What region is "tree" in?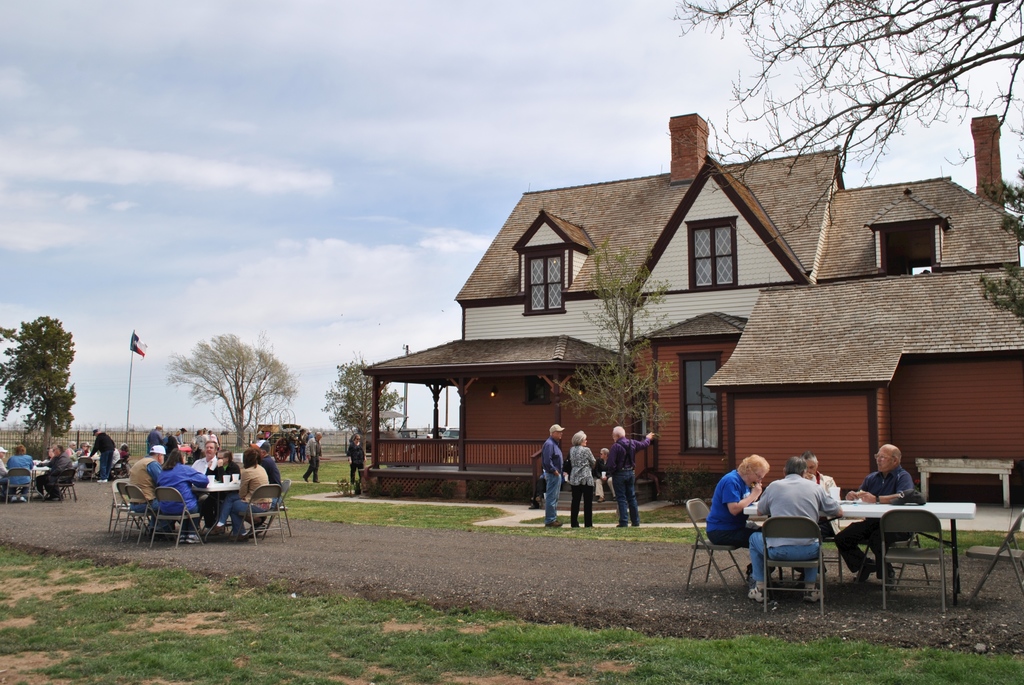
bbox(541, 239, 678, 481).
